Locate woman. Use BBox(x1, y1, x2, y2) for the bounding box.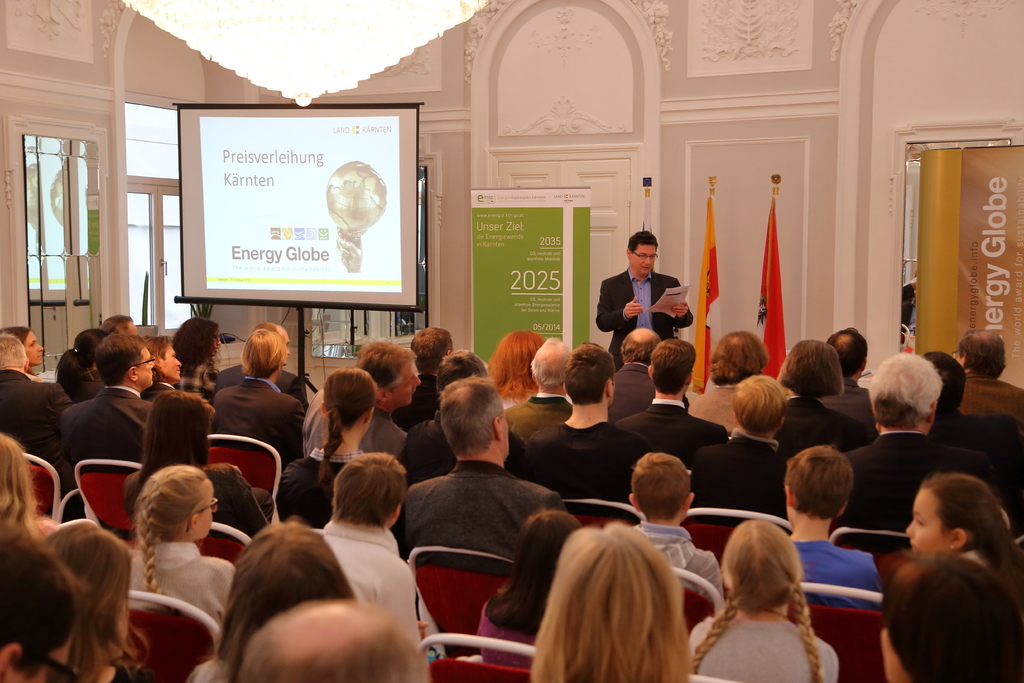
BBox(0, 432, 63, 540).
